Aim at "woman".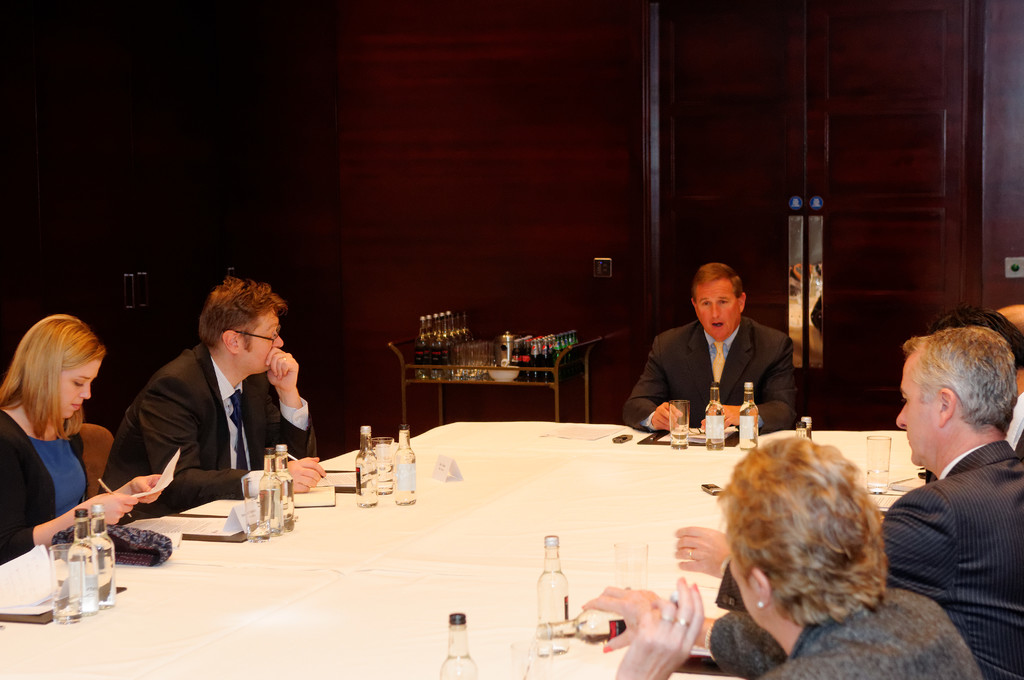
Aimed at {"x1": 579, "y1": 437, "x2": 980, "y2": 679}.
